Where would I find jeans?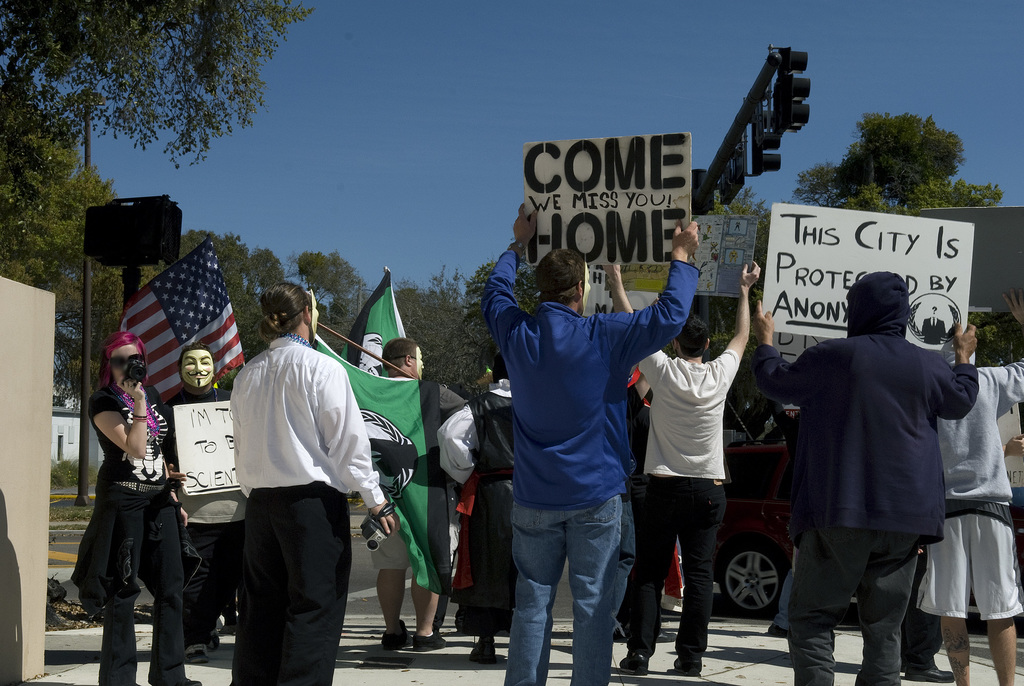
At (left=641, top=483, right=730, bottom=667).
